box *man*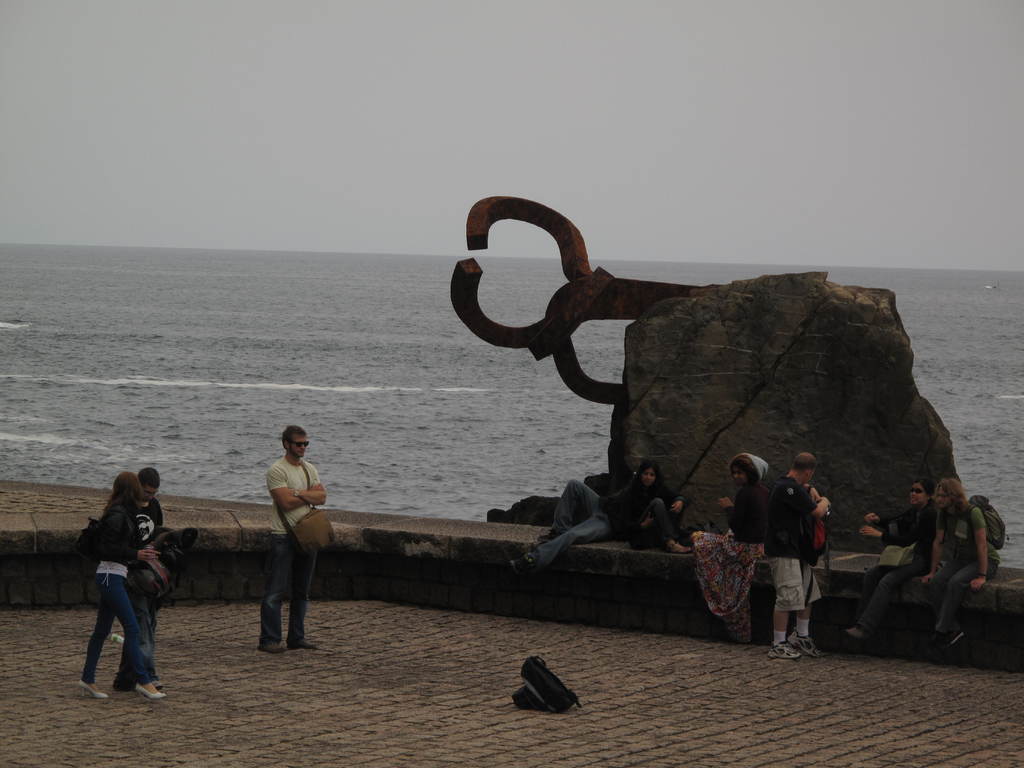
Rect(116, 467, 165, 689)
